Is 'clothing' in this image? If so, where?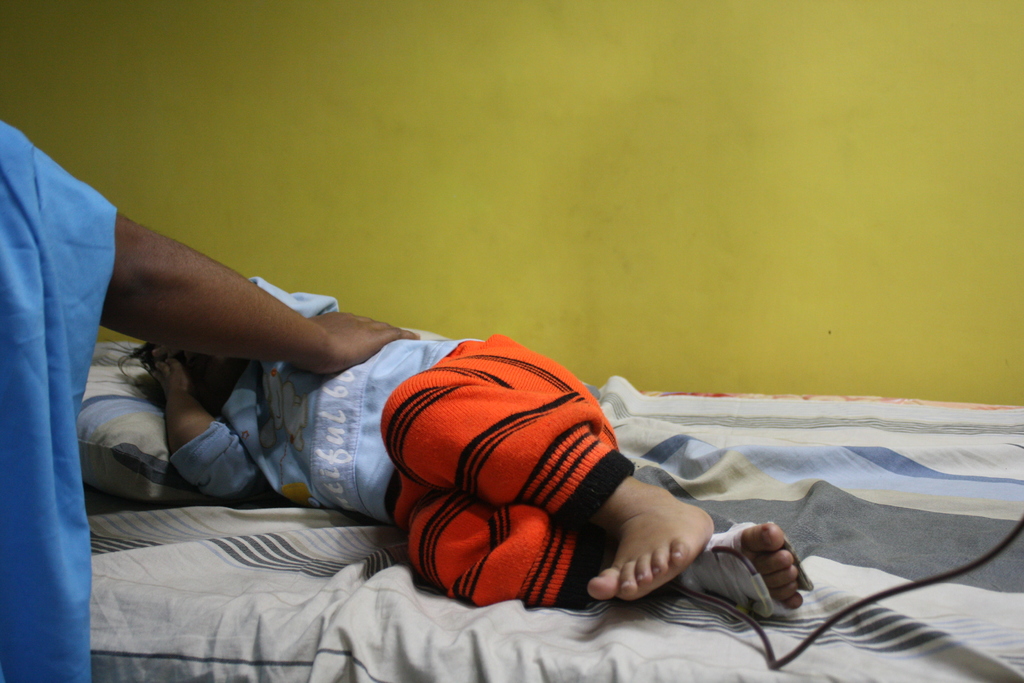
Yes, at bbox(174, 284, 660, 607).
